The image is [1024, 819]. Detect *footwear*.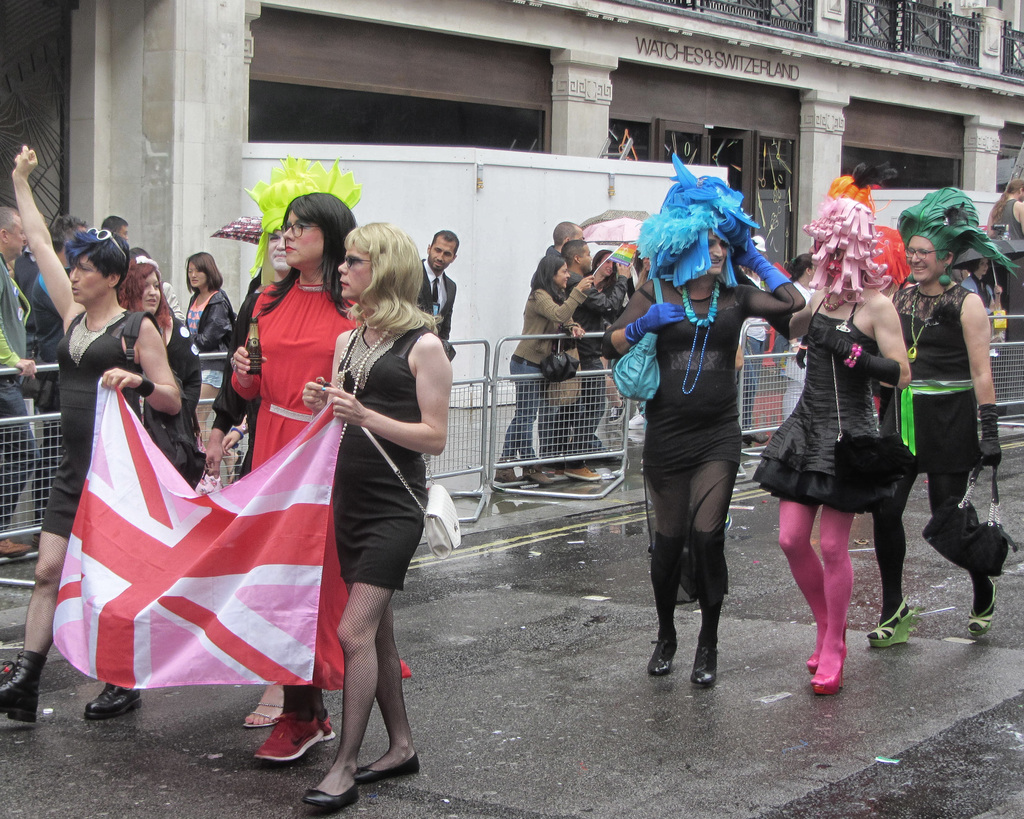
Detection: 245,700,335,790.
